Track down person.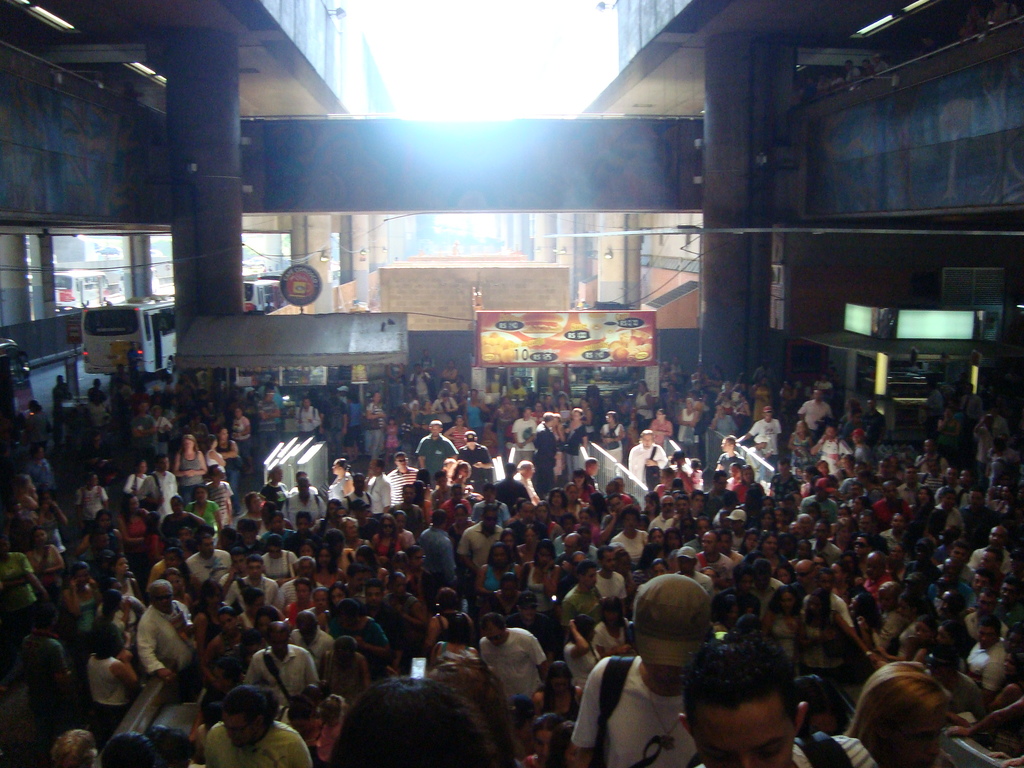
Tracked to <region>534, 412, 556, 495</region>.
